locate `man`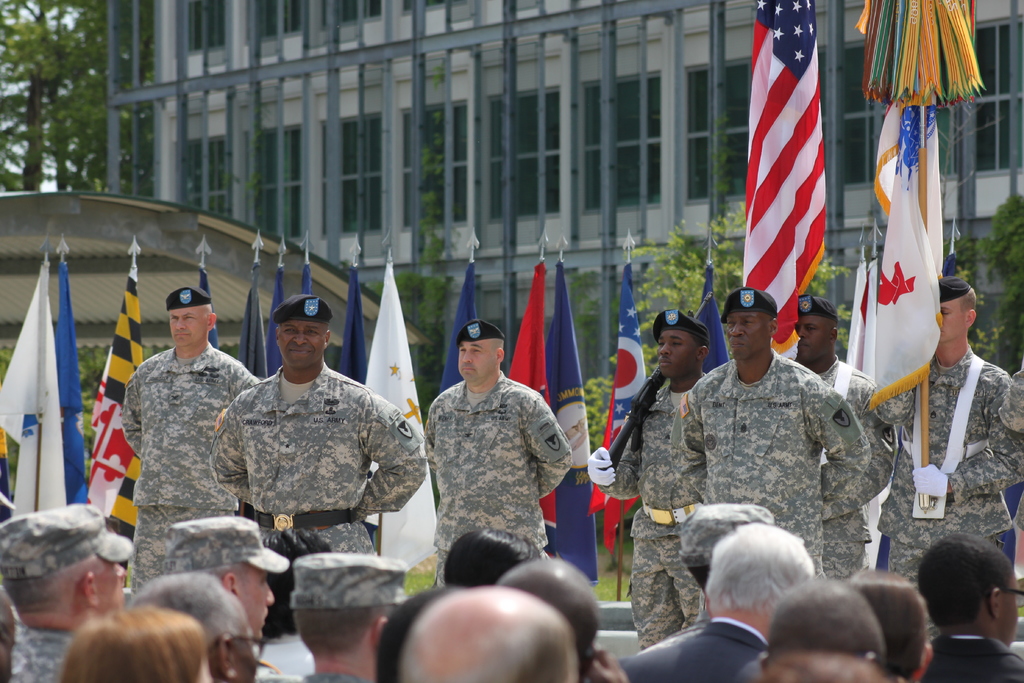
bbox=[282, 550, 420, 682]
